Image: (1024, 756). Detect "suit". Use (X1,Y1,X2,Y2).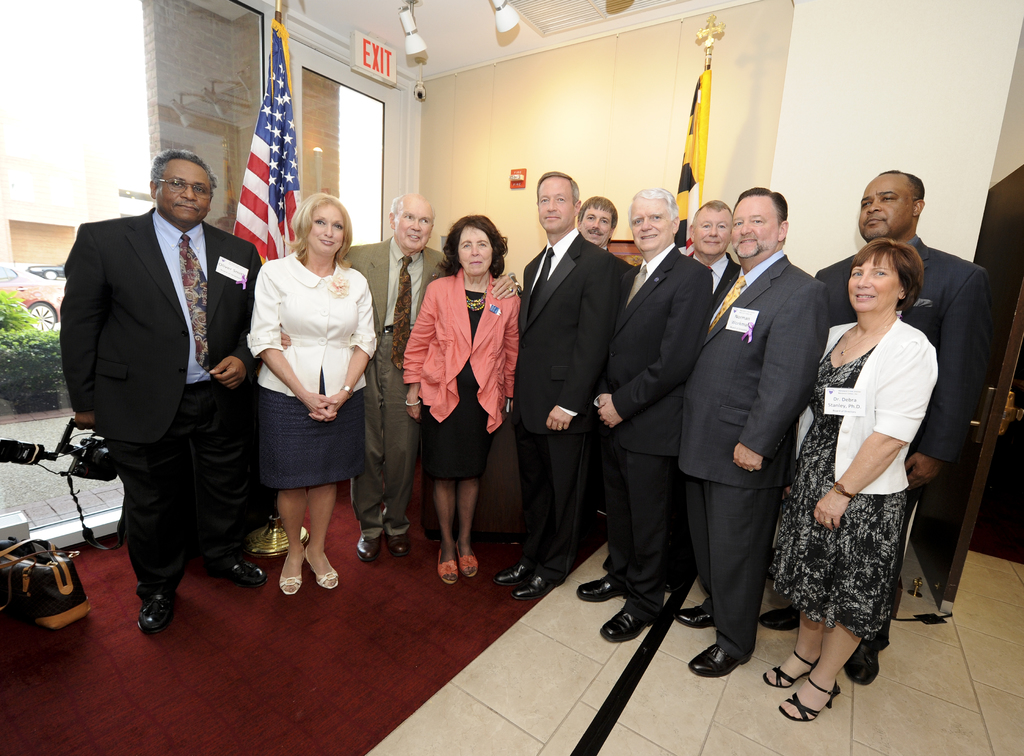
(689,252,741,313).
